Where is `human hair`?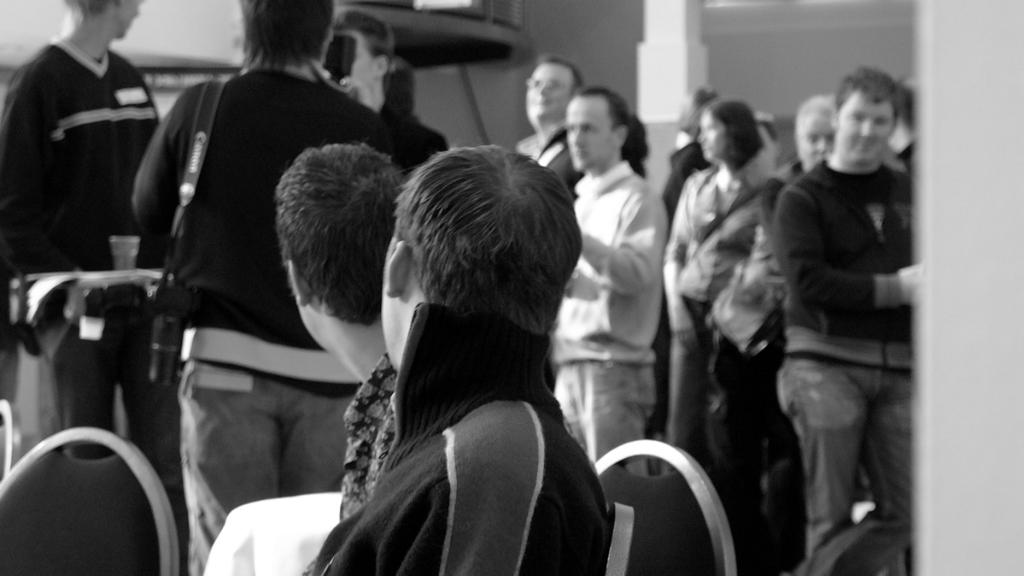
bbox=(275, 143, 405, 326).
